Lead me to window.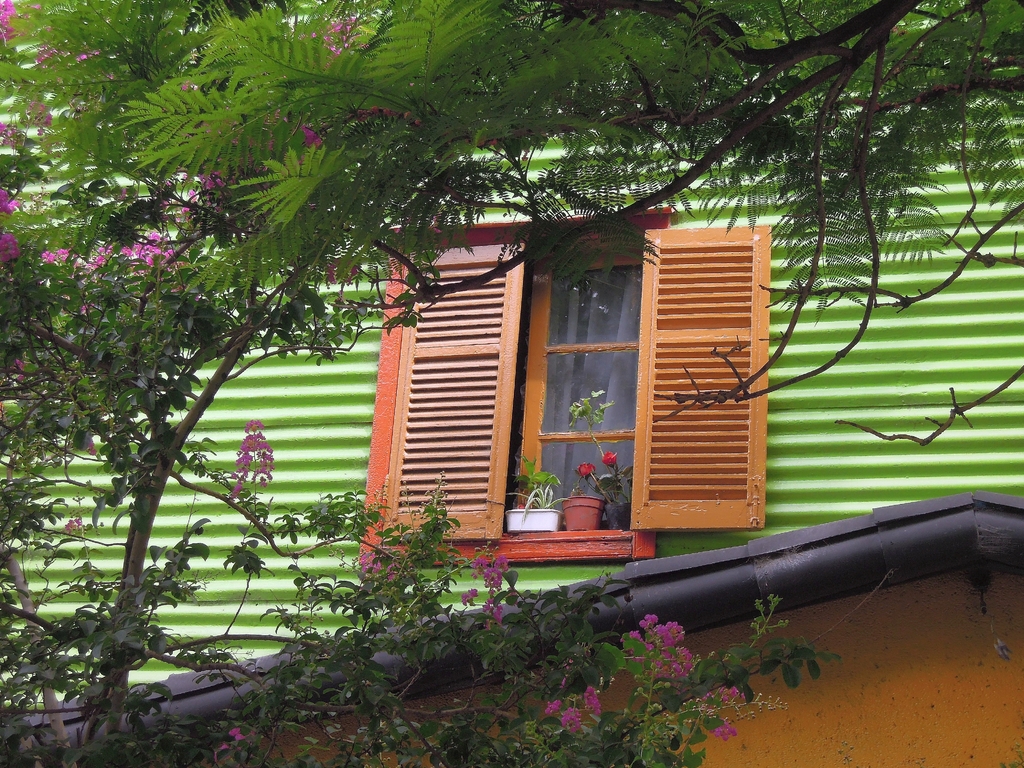
Lead to Rect(368, 185, 727, 550).
